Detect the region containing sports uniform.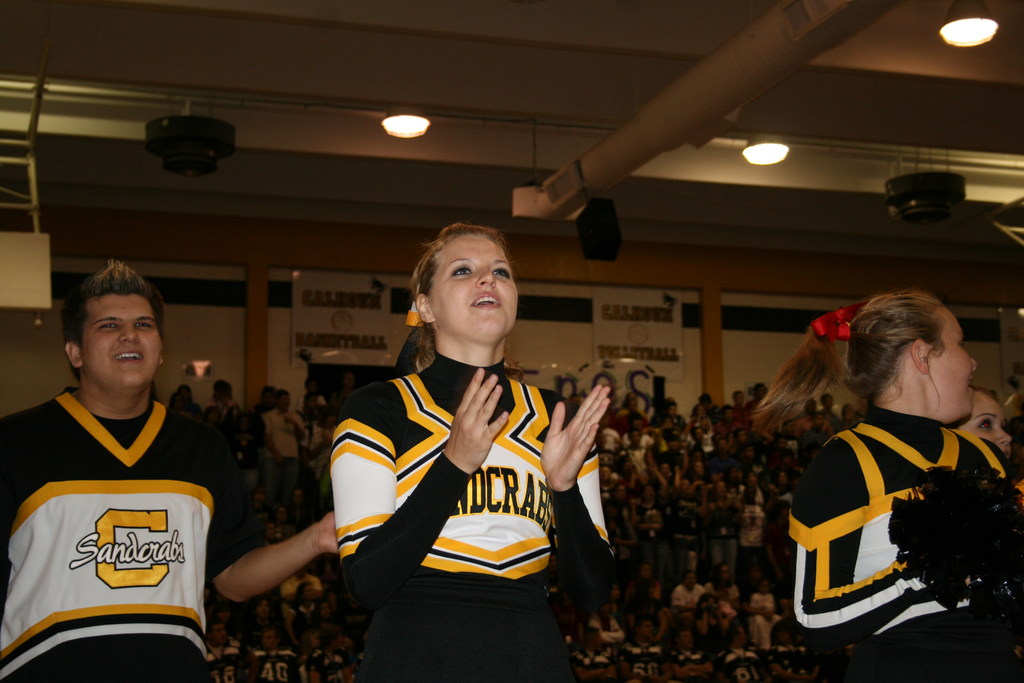
bbox(776, 404, 1023, 682).
